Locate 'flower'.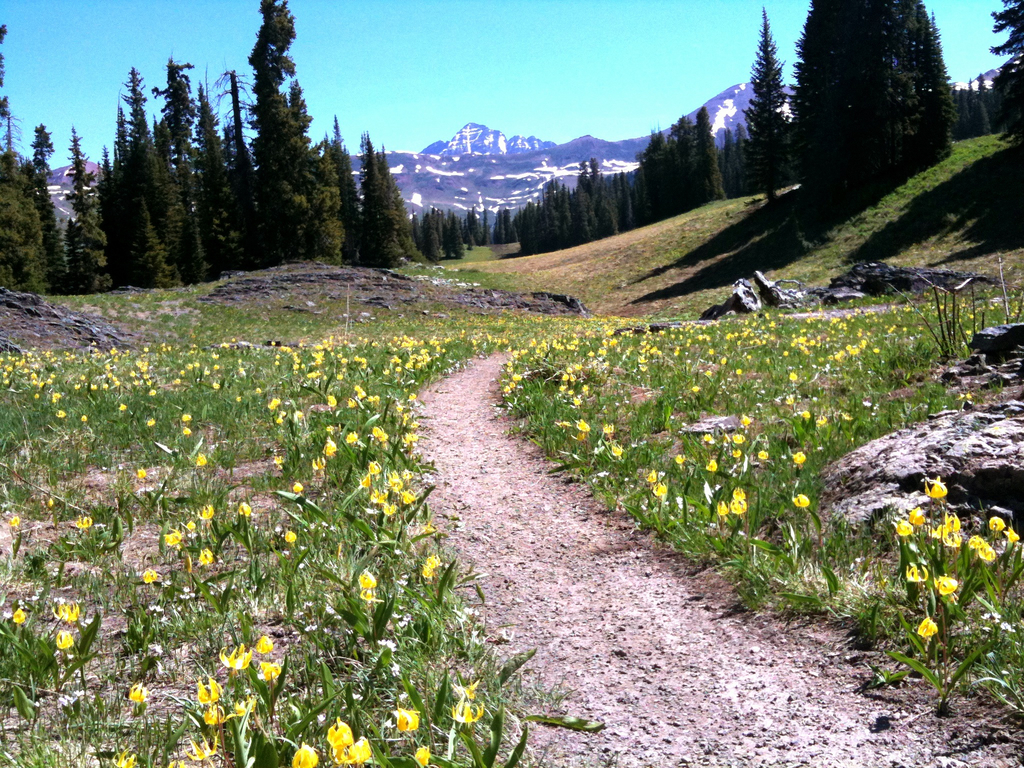
Bounding box: [left=934, top=580, right=952, bottom=592].
